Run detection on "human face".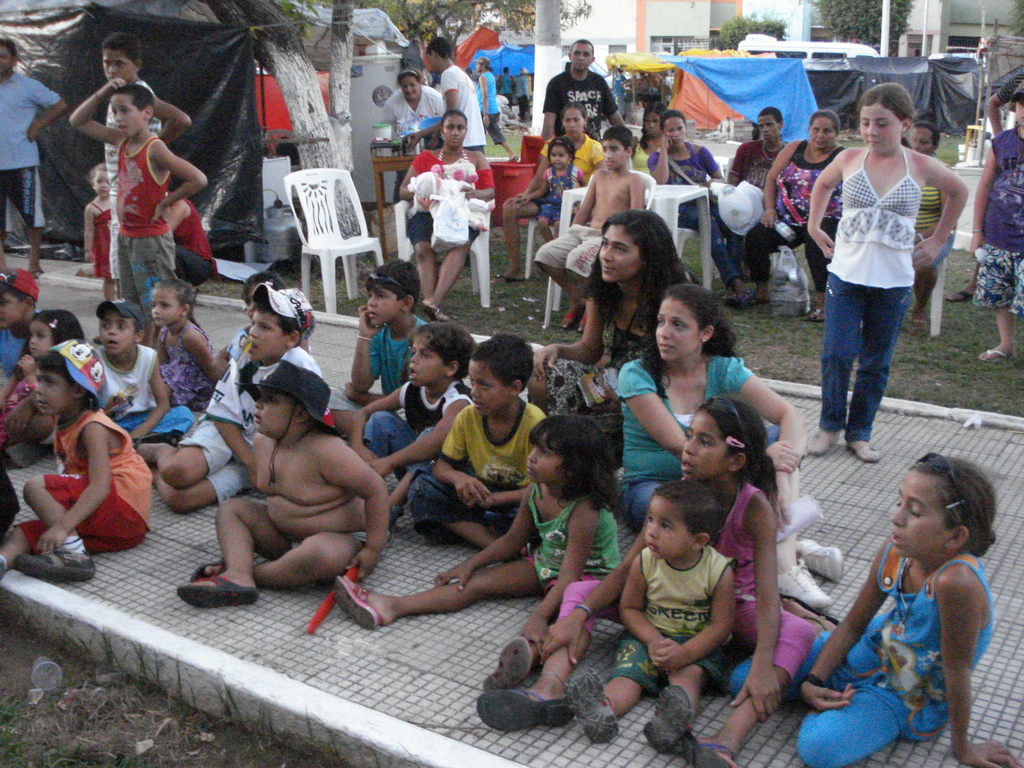
Result: l=367, t=283, r=399, b=324.
